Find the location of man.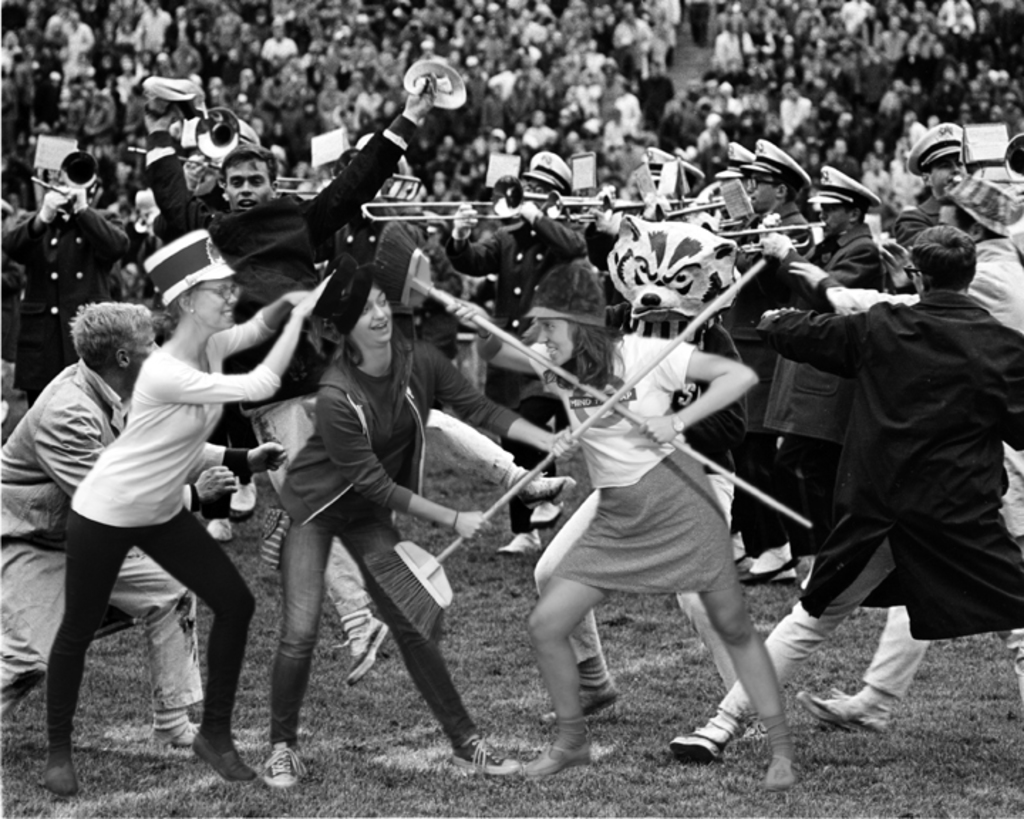
Location: {"left": 670, "top": 223, "right": 1023, "bottom": 771}.
